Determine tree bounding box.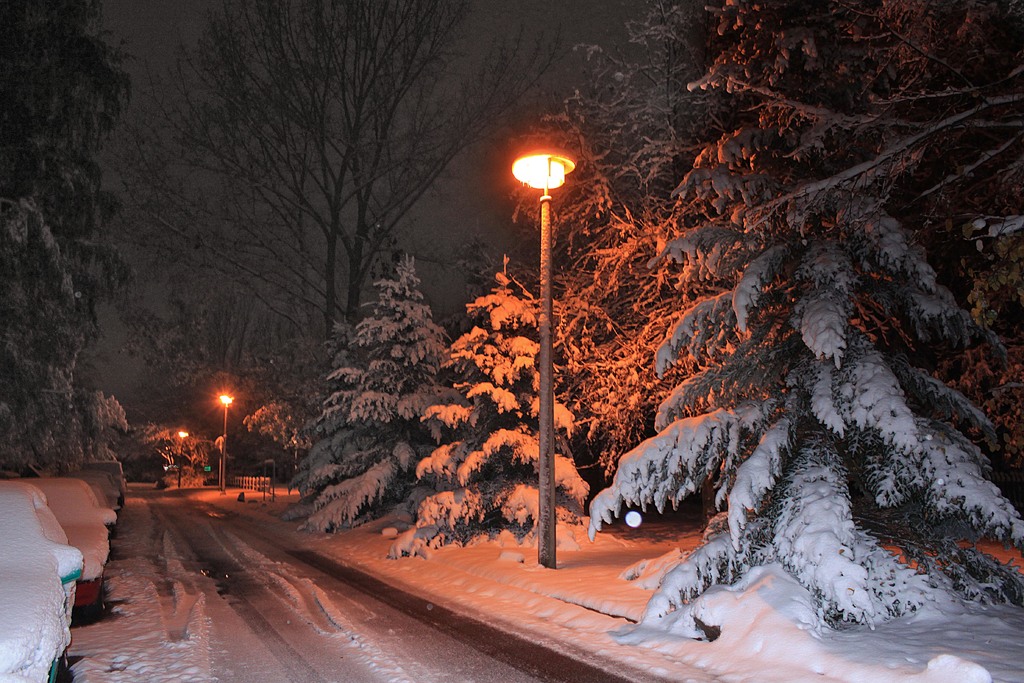
Determined: locate(296, 238, 451, 492).
